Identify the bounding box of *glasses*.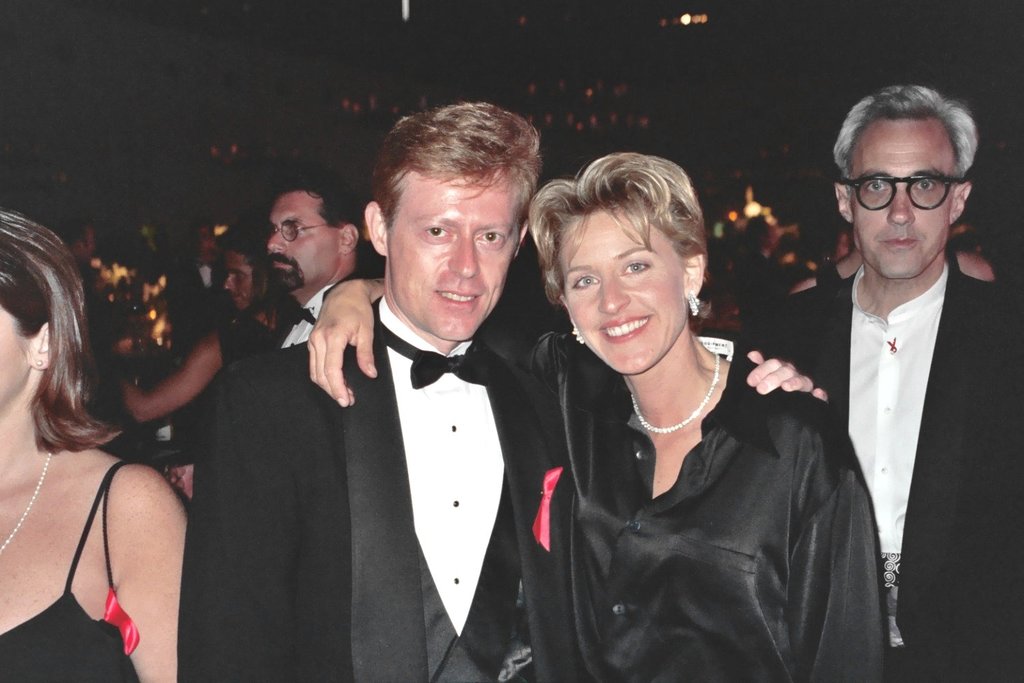
[x1=856, y1=169, x2=993, y2=214].
